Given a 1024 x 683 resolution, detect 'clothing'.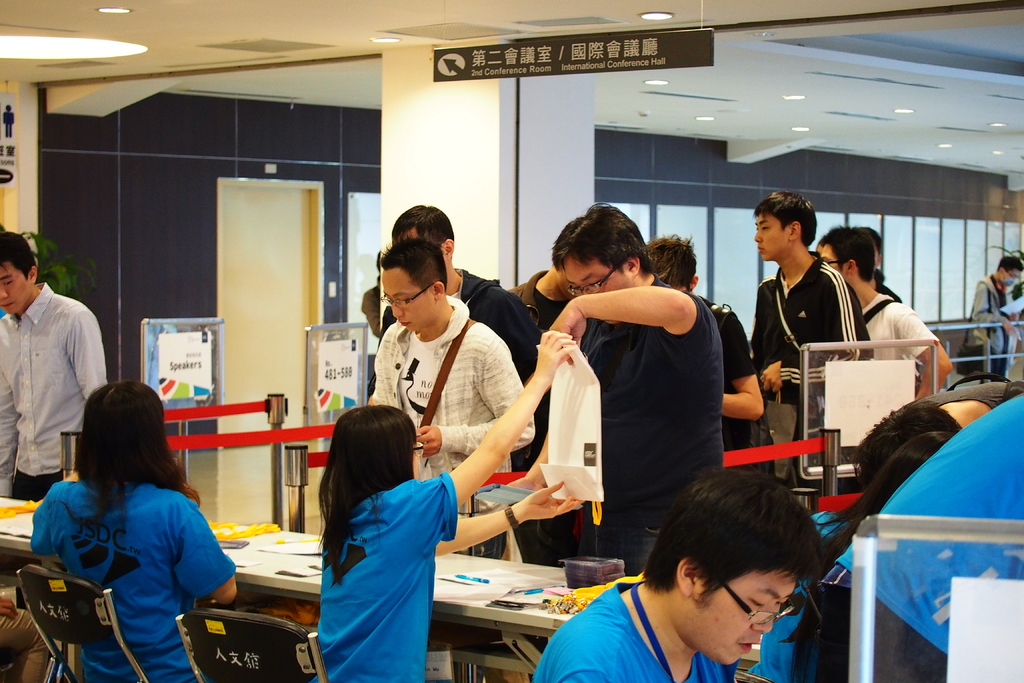
(506, 267, 586, 559).
